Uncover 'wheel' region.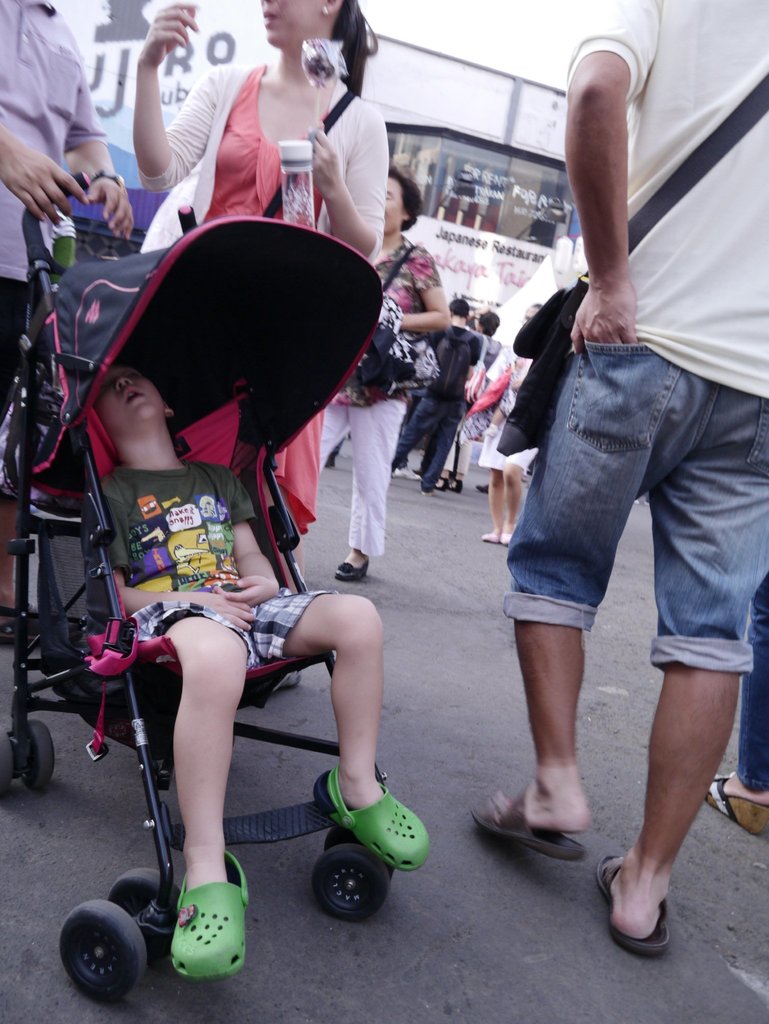
Uncovered: (23,719,54,788).
